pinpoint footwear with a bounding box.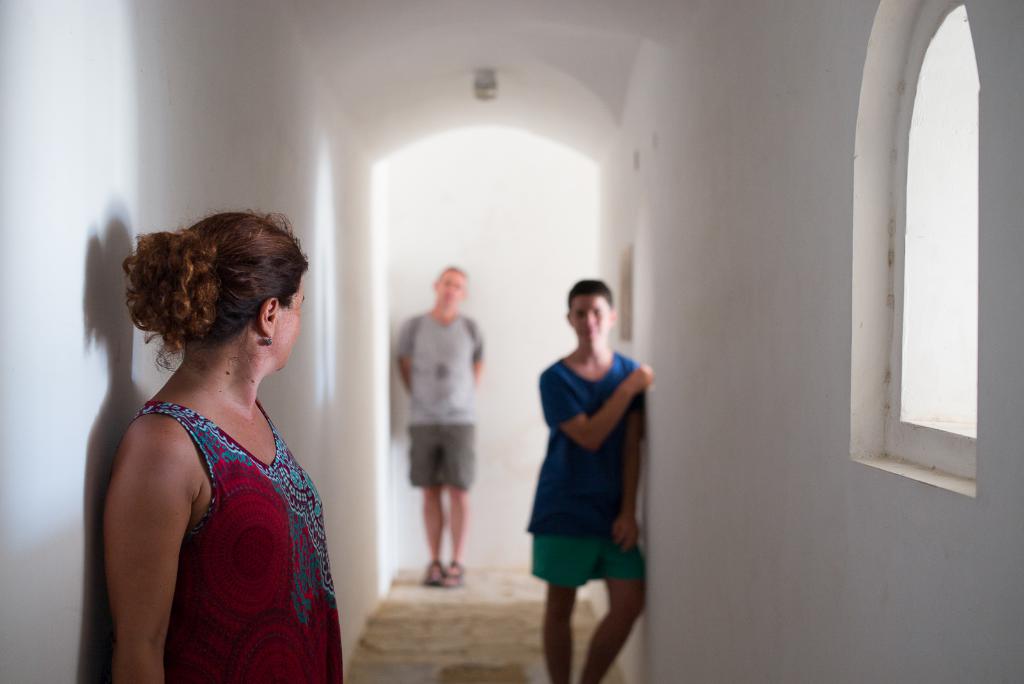
[442,558,465,586].
